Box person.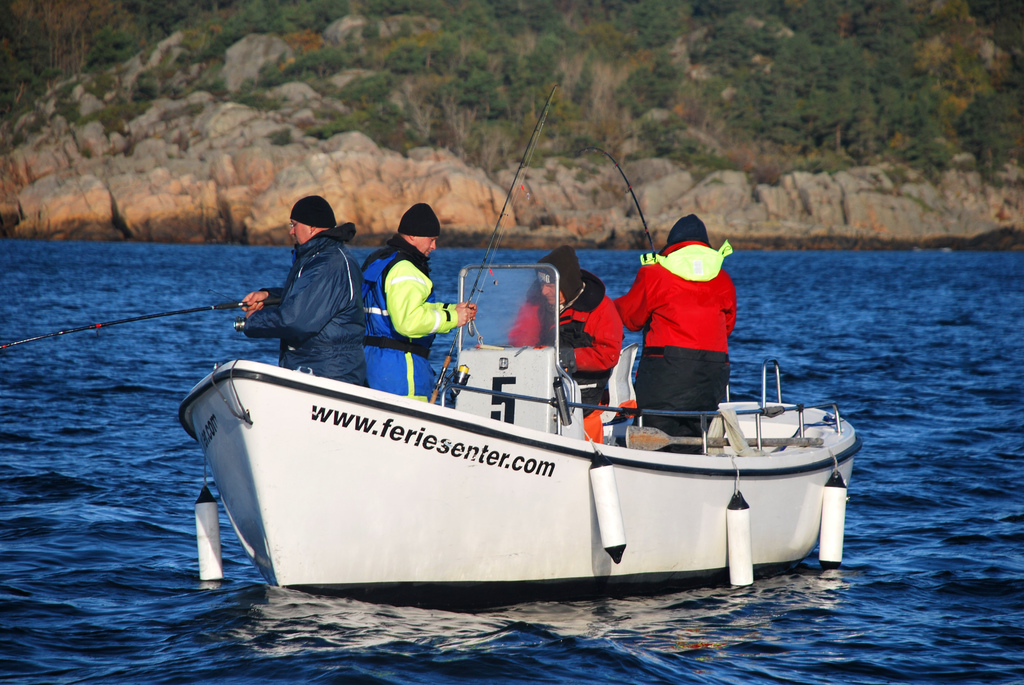
rect(604, 189, 747, 441).
